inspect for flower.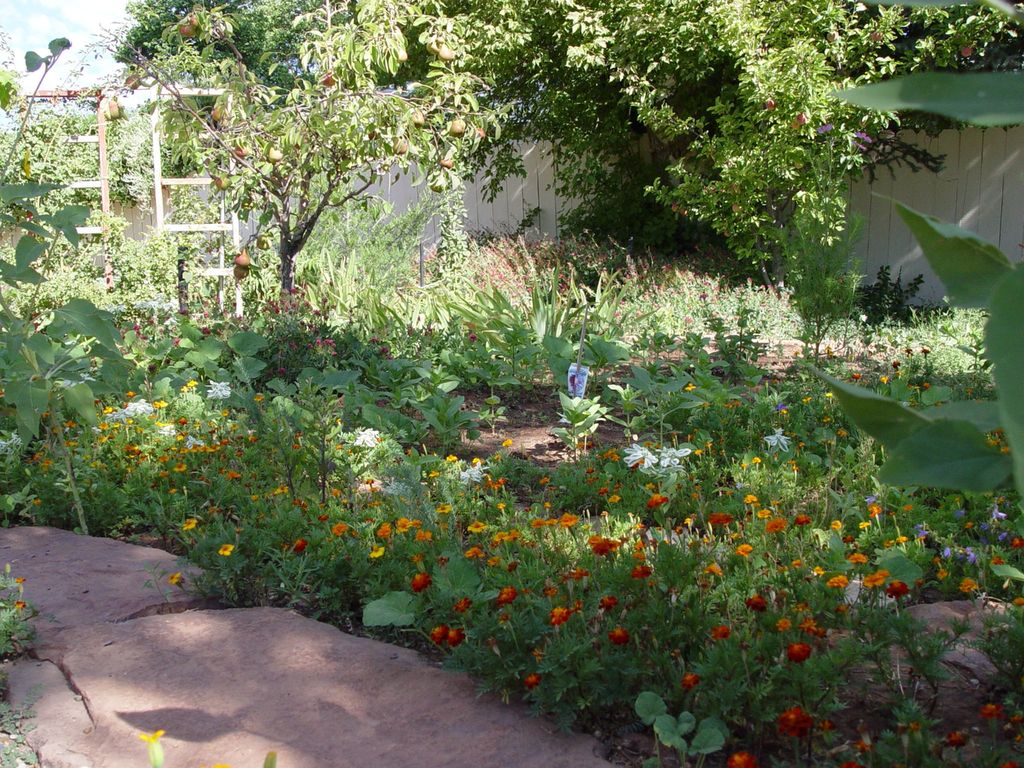
Inspection: [296,537,308,549].
